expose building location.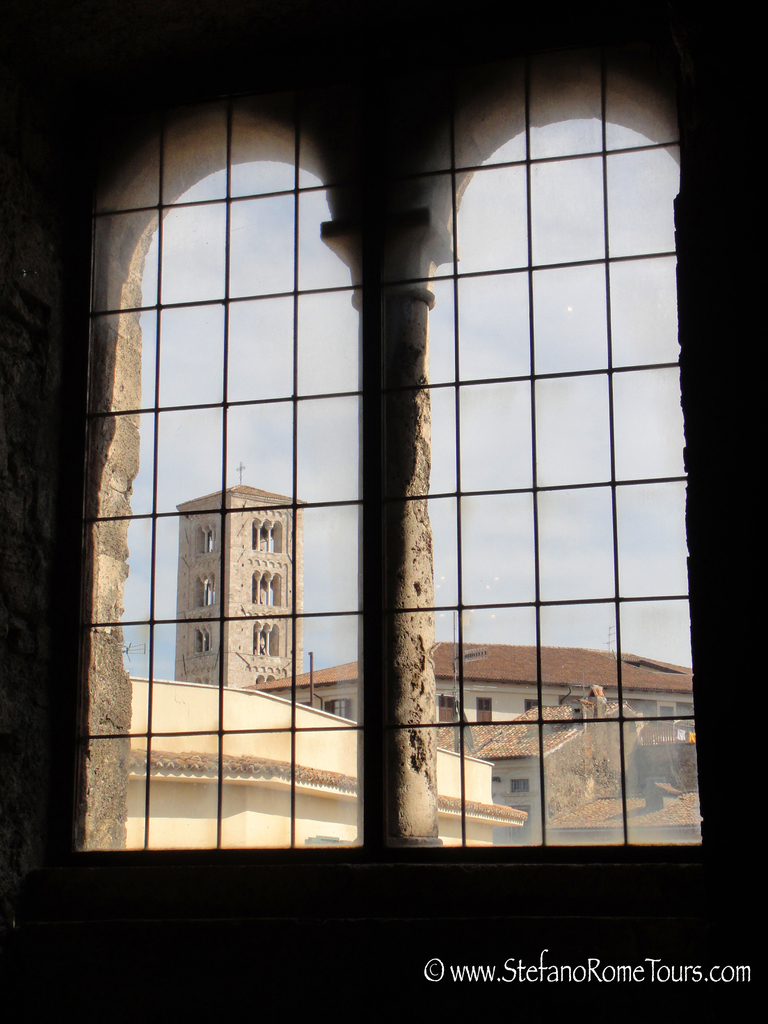
Exposed at {"left": 0, "top": 4, "right": 767, "bottom": 1021}.
